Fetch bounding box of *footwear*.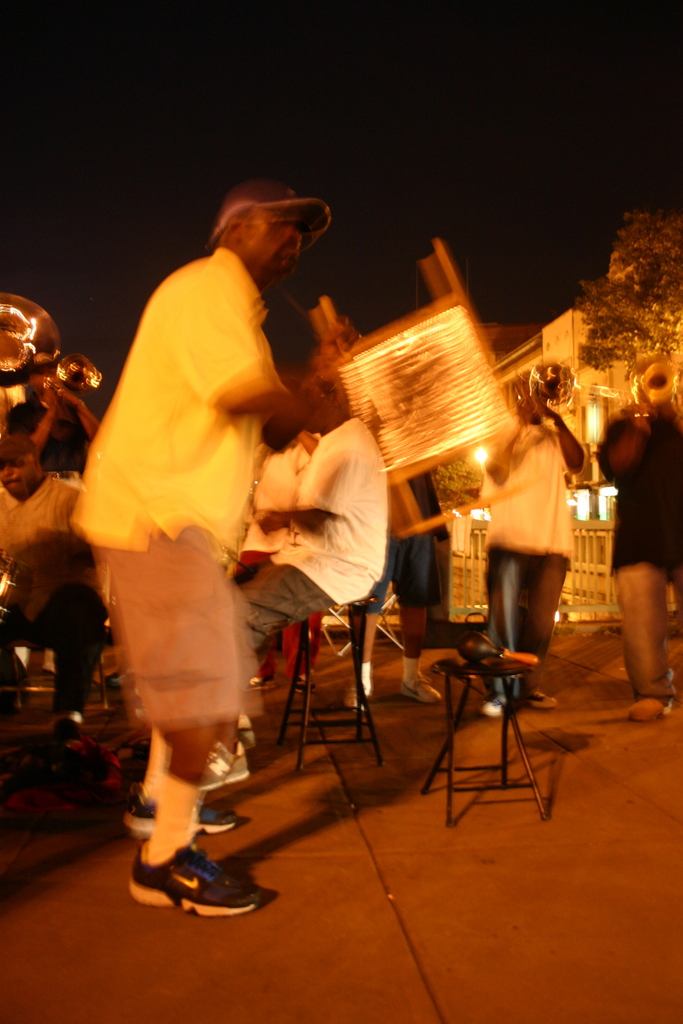
Bbox: x1=625, y1=695, x2=670, y2=723.
